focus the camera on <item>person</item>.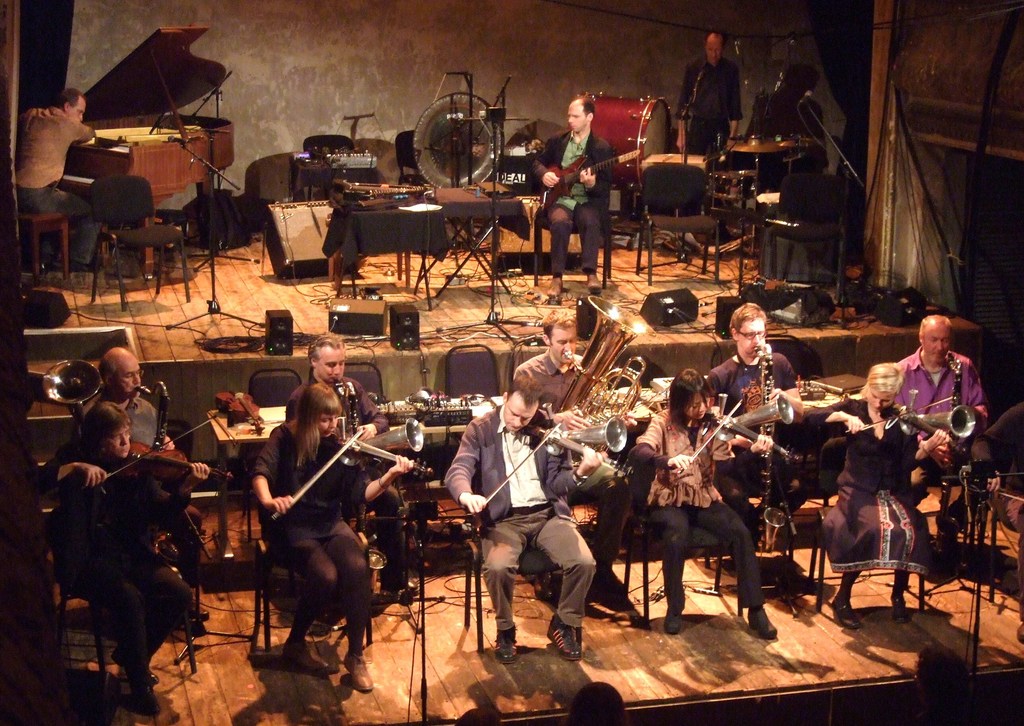
Focus region: rect(902, 639, 1020, 725).
